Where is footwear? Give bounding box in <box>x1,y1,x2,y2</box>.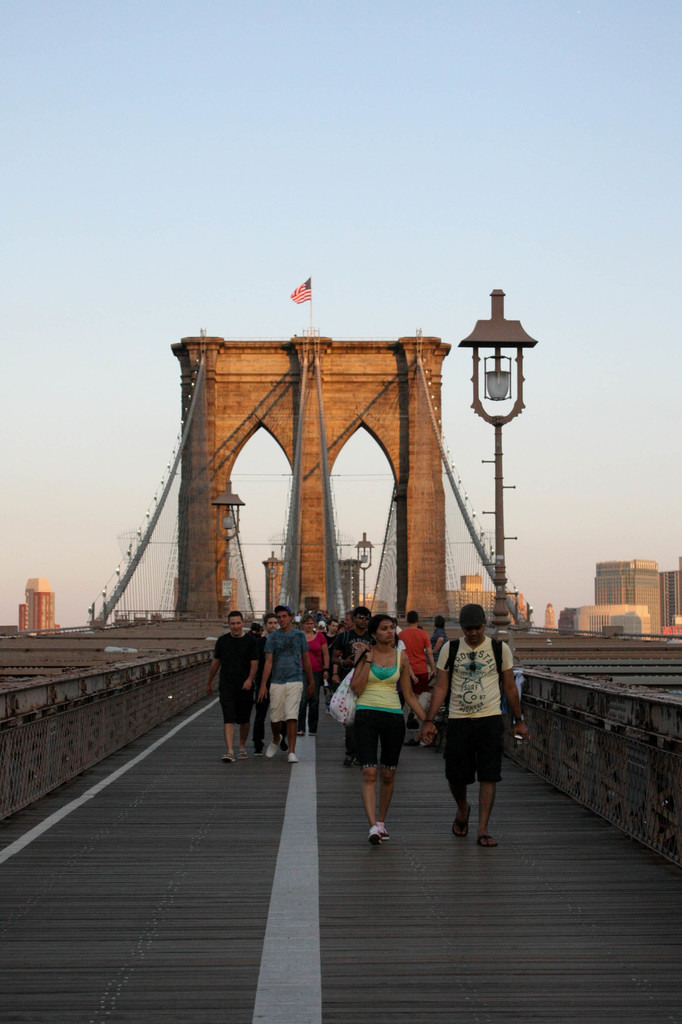
<box>297,730,302,739</box>.
